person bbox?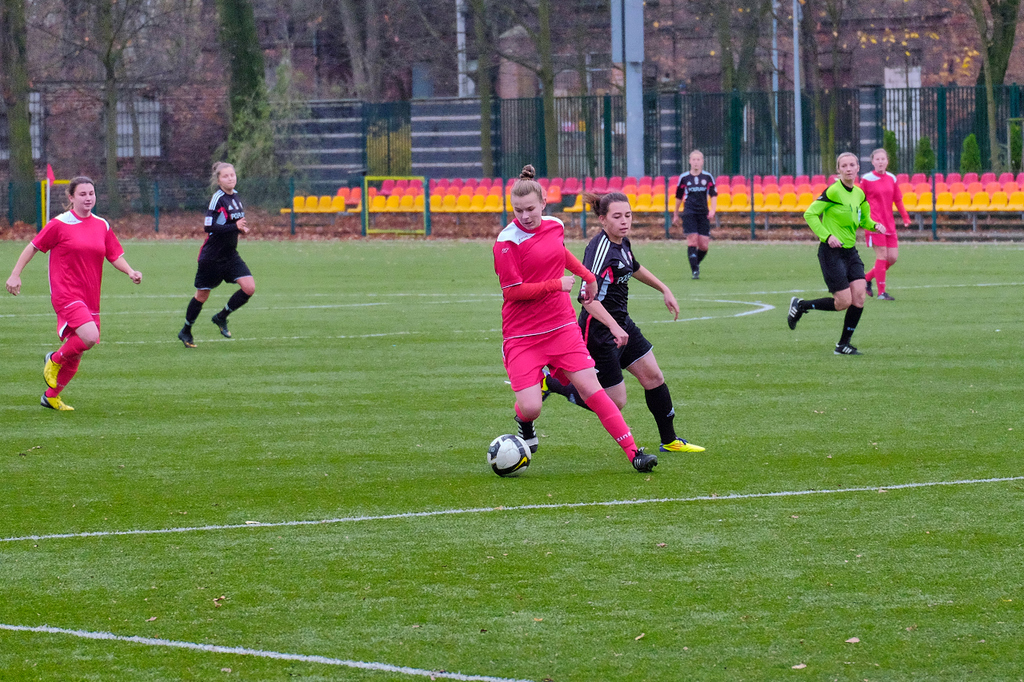
<box>490,168,646,469</box>
